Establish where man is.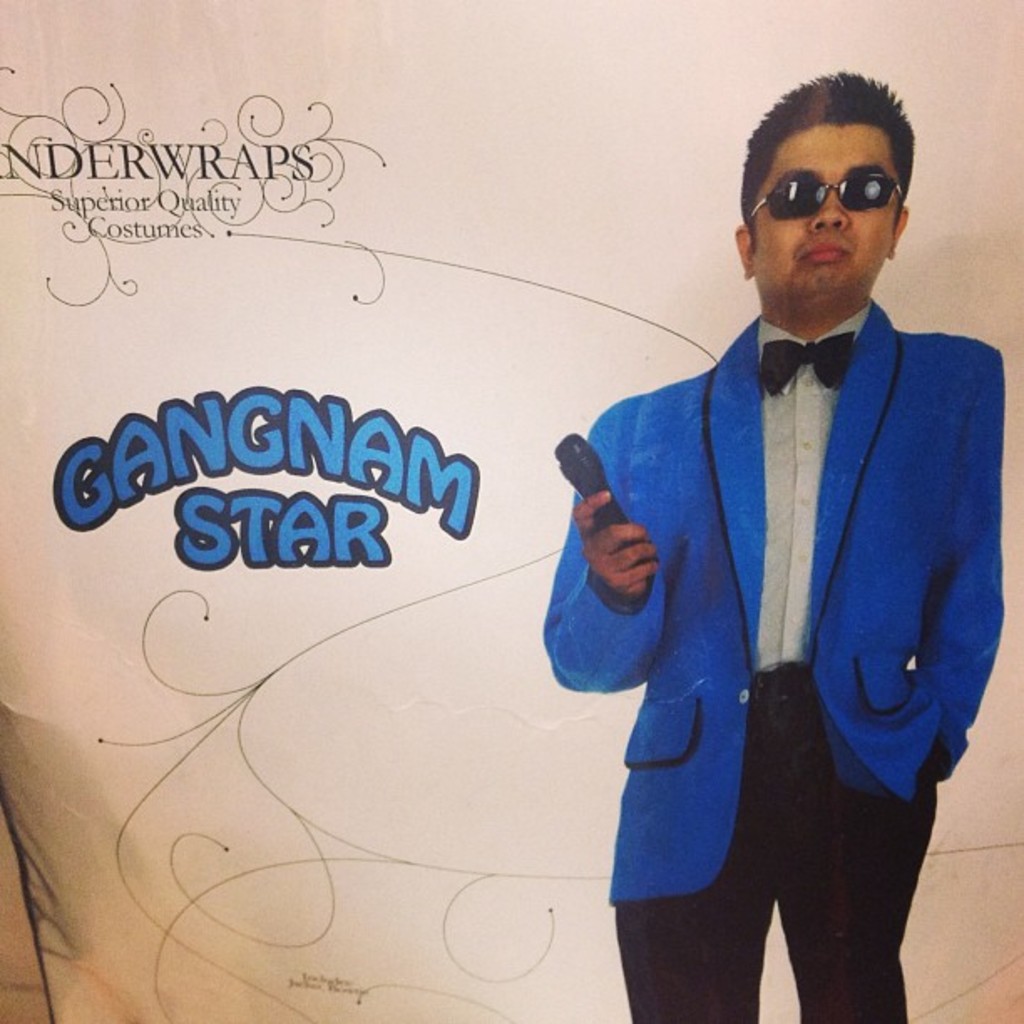
Established at detection(532, 77, 1007, 1022).
